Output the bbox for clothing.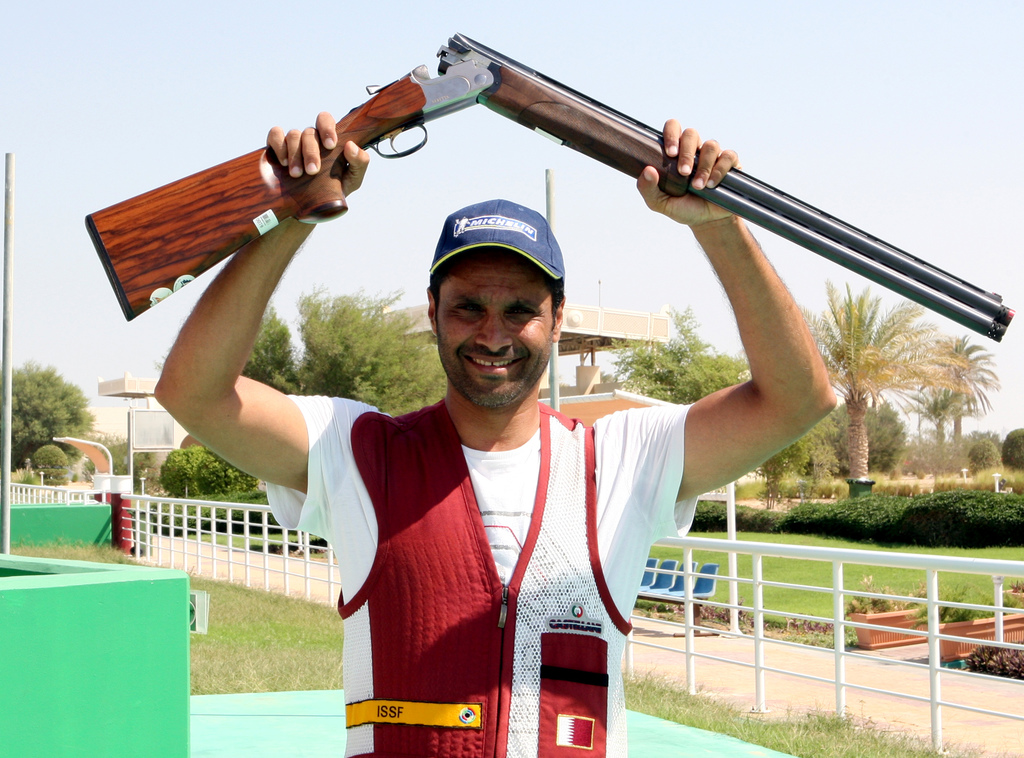
<bbox>252, 385, 698, 757</bbox>.
